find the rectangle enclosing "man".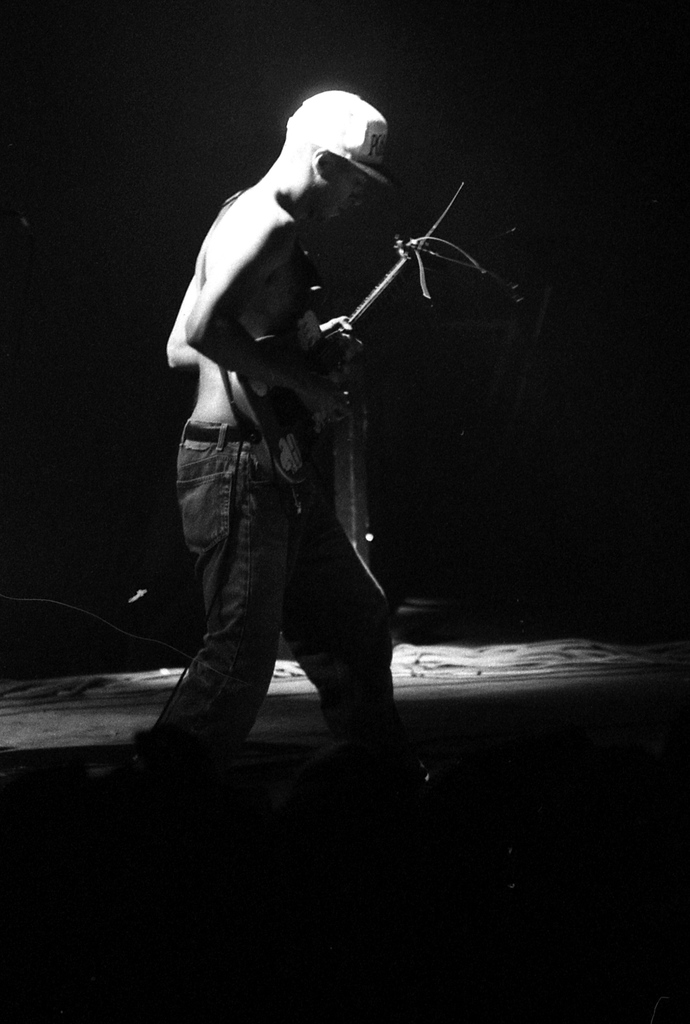
x1=106 y1=87 x2=511 y2=783.
